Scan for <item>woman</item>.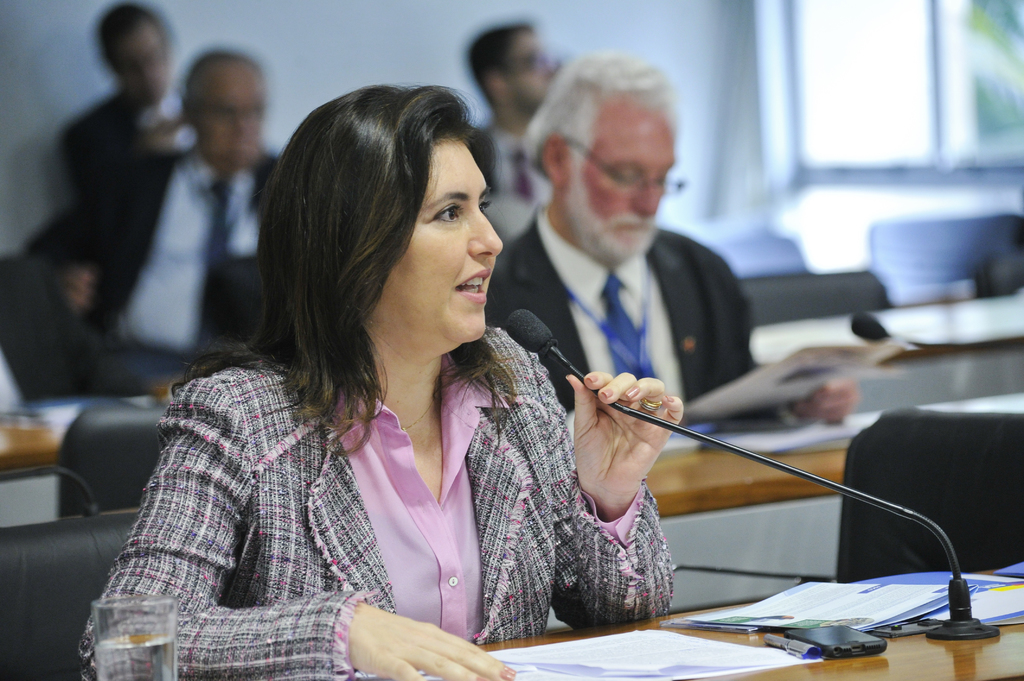
Scan result: <bbox>136, 92, 670, 664</bbox>.
